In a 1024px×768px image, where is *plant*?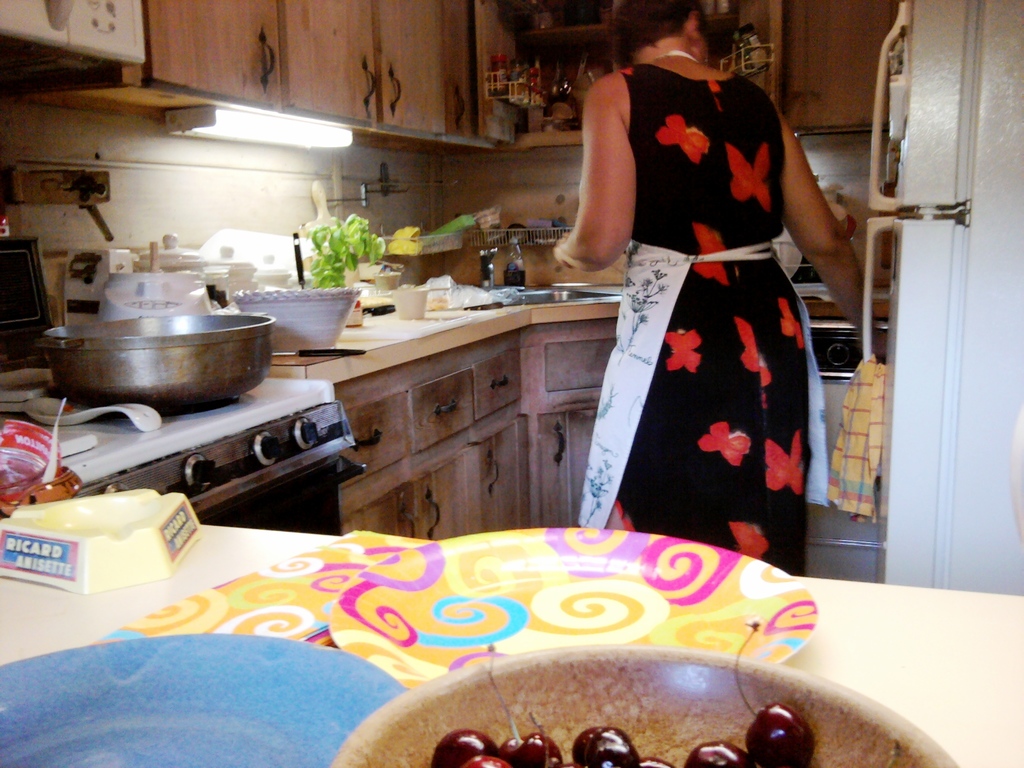
<bbox>282, 193, 386, 286</bbox>.
